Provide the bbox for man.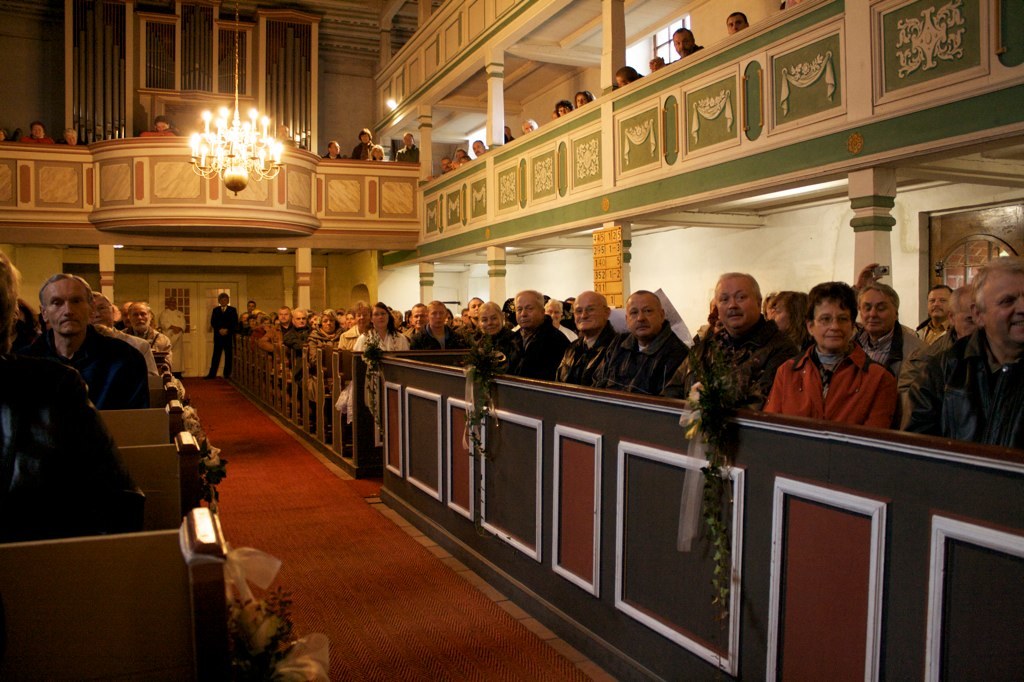
bbox(36, 272, 150, 411).
